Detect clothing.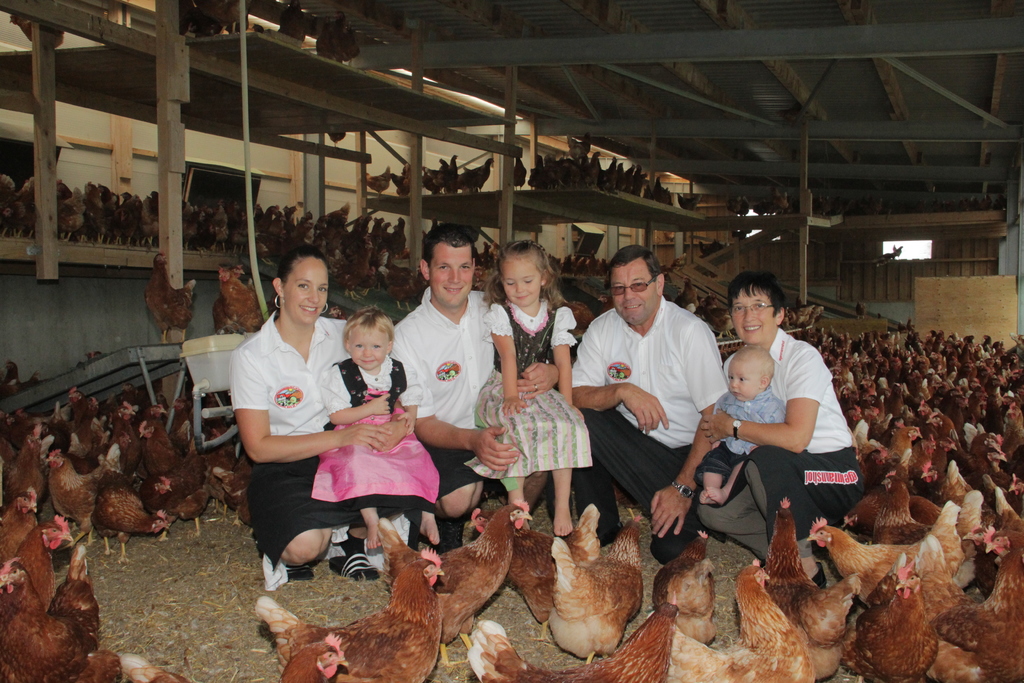
Detected at [x1=231, y1=309, x2=423, y2=570].
